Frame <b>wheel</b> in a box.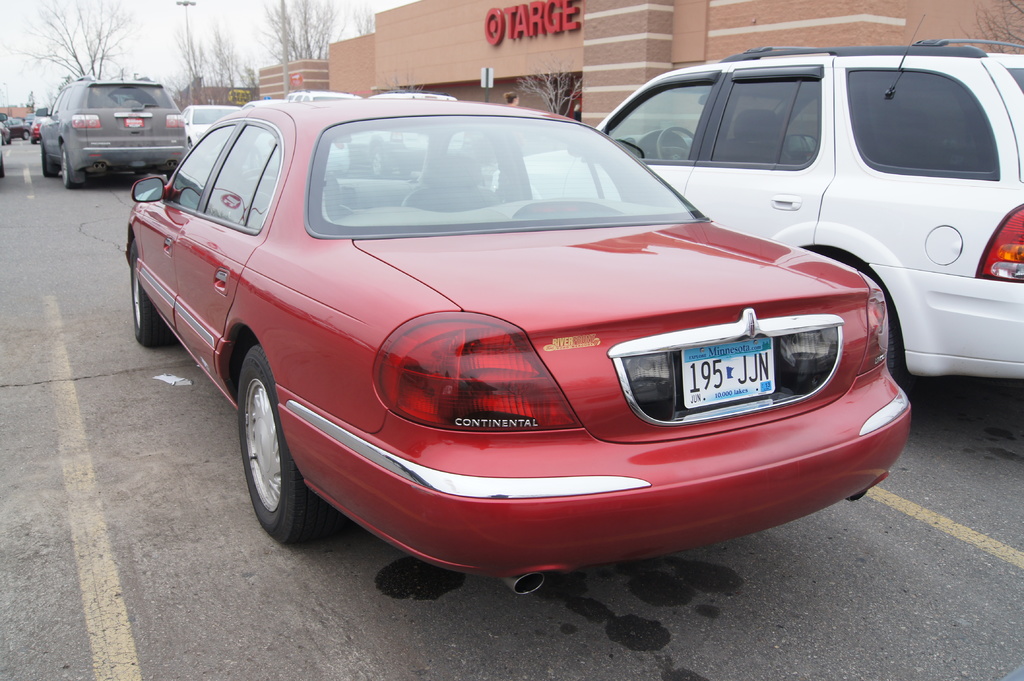
box=[236, 344, 341, 538].
